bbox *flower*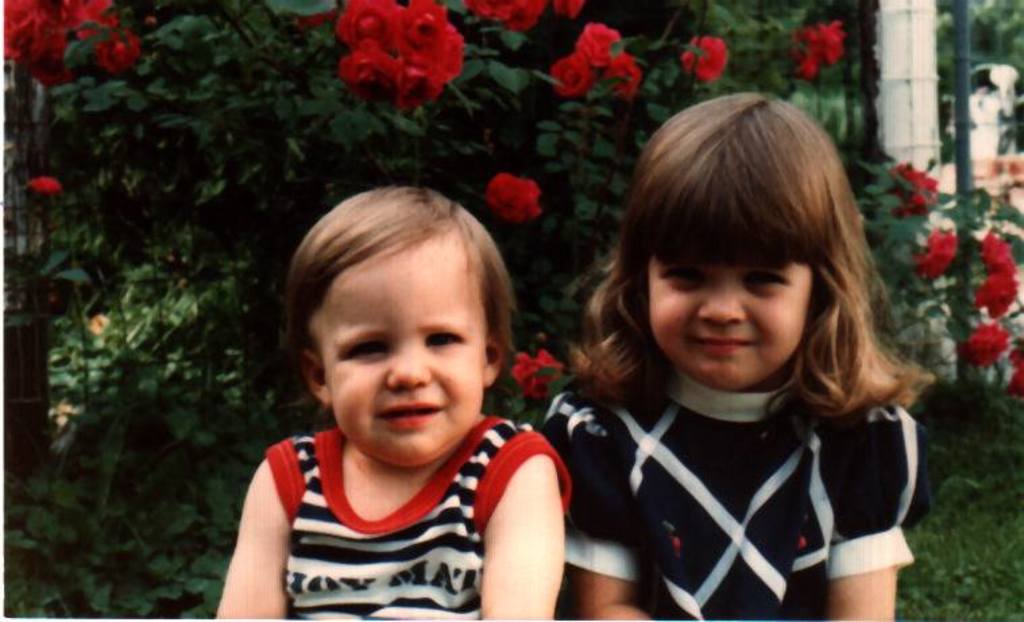
locate(513, 354, 561, 397)
